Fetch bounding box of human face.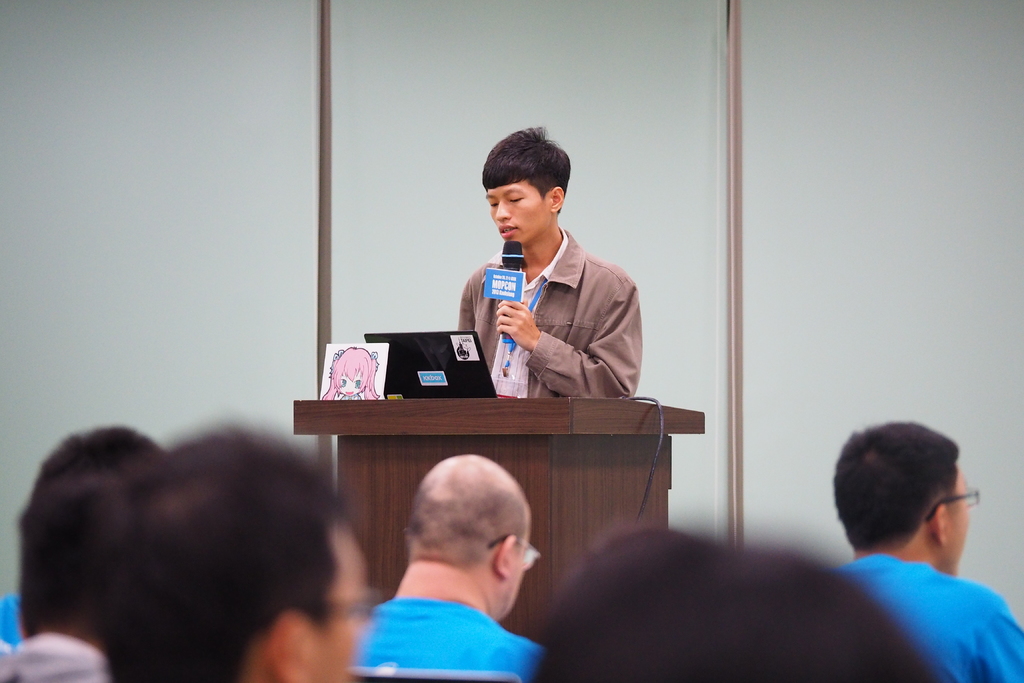
Bbox: (x1=495, y1=522, x2=533, y2=626).
